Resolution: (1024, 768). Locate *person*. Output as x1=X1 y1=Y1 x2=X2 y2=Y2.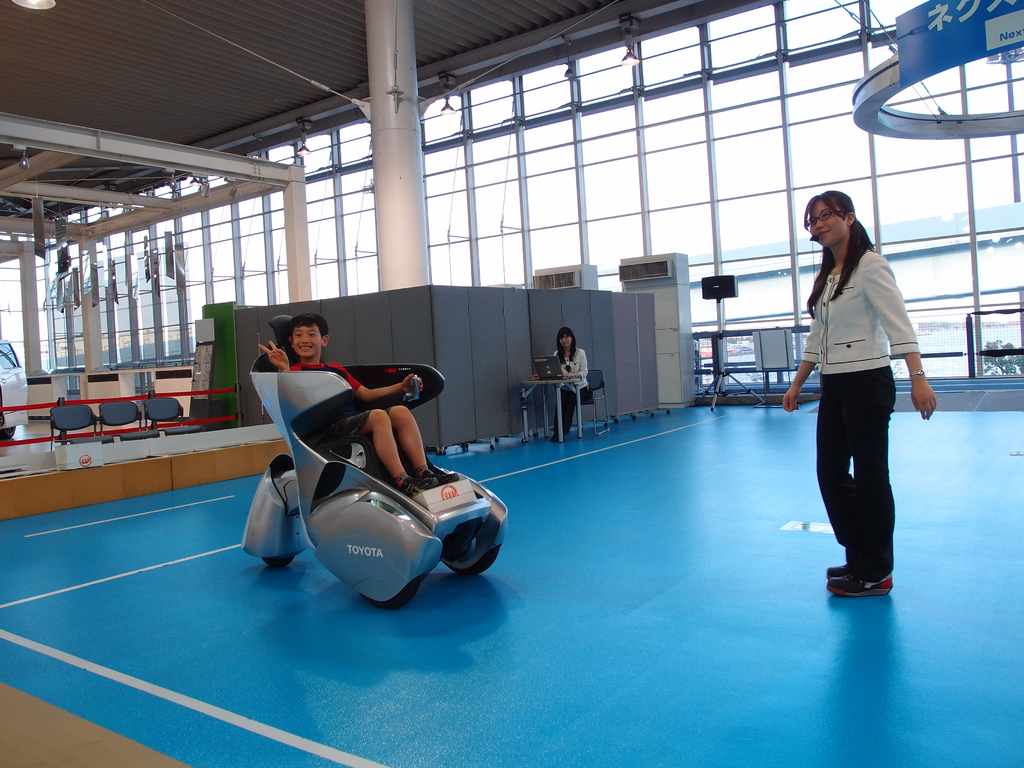
x1=529 y1=327 x2=592 y2=438.
